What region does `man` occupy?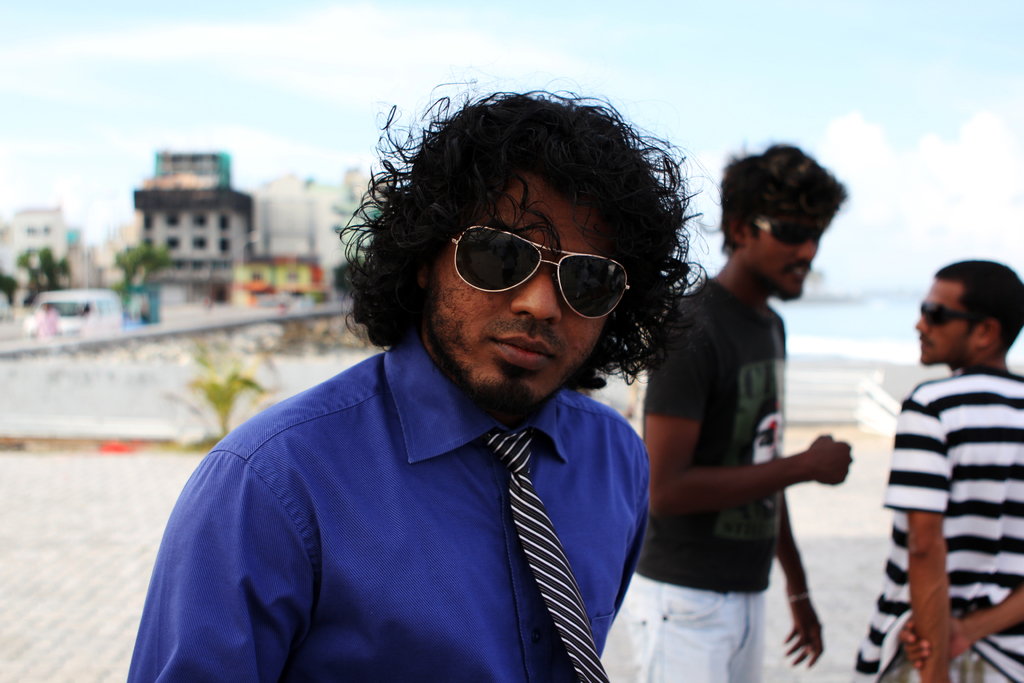
<box>845,256,1023,682</box>.
